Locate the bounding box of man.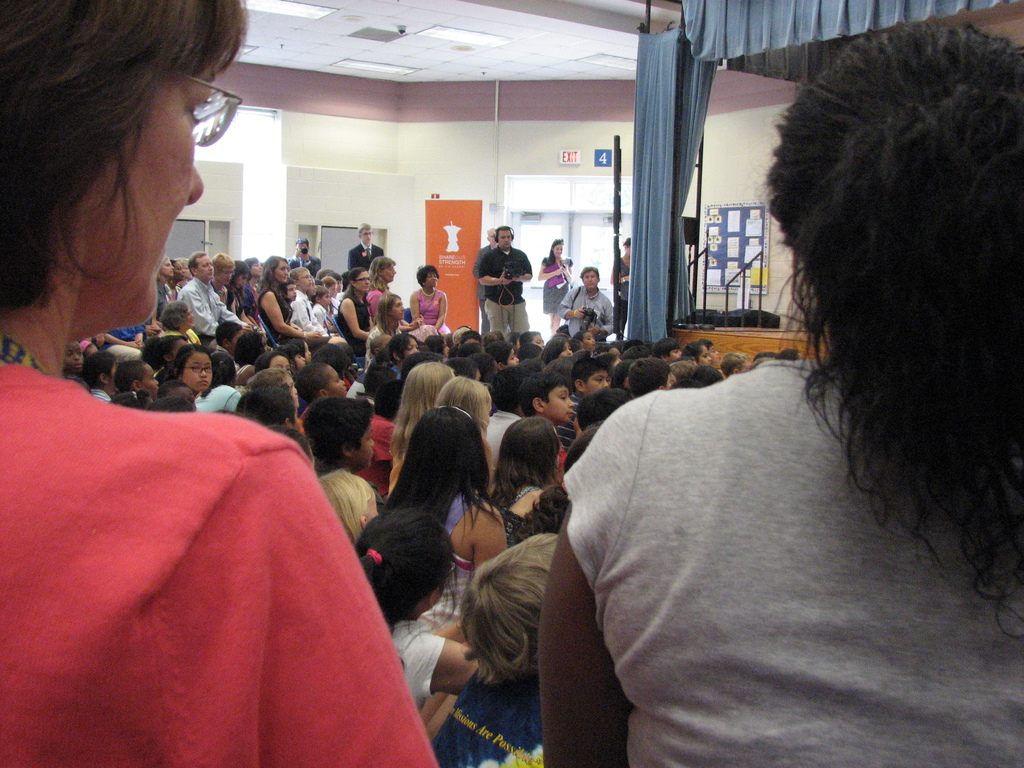
Bounding box: crop(346, 223, 386, 270).
